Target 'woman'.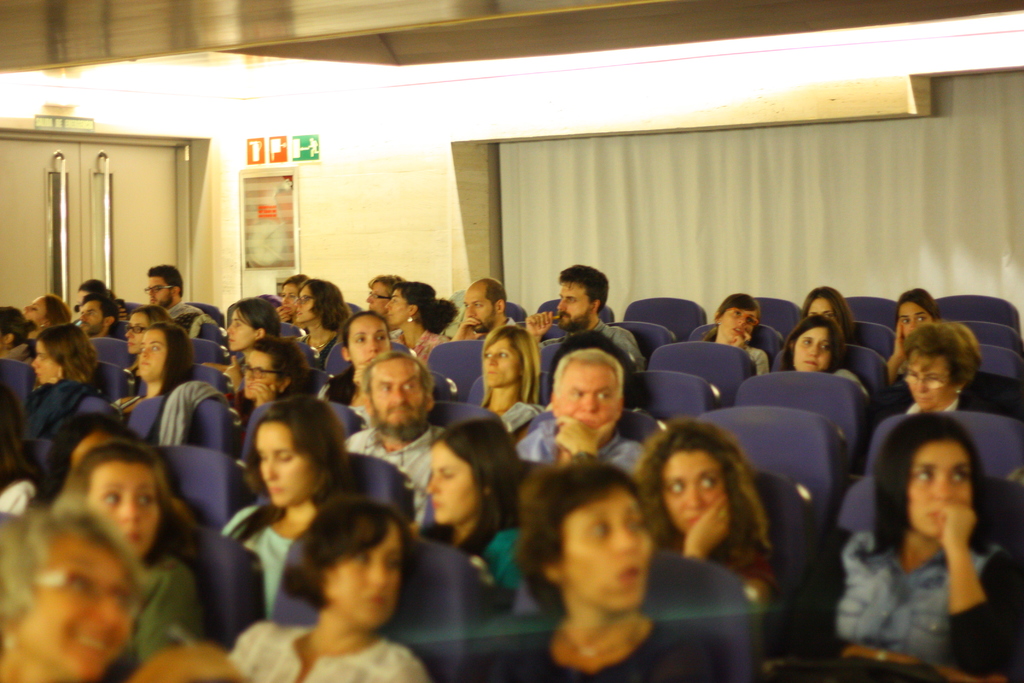
Target region: crop(634, 419, 775, 632).
